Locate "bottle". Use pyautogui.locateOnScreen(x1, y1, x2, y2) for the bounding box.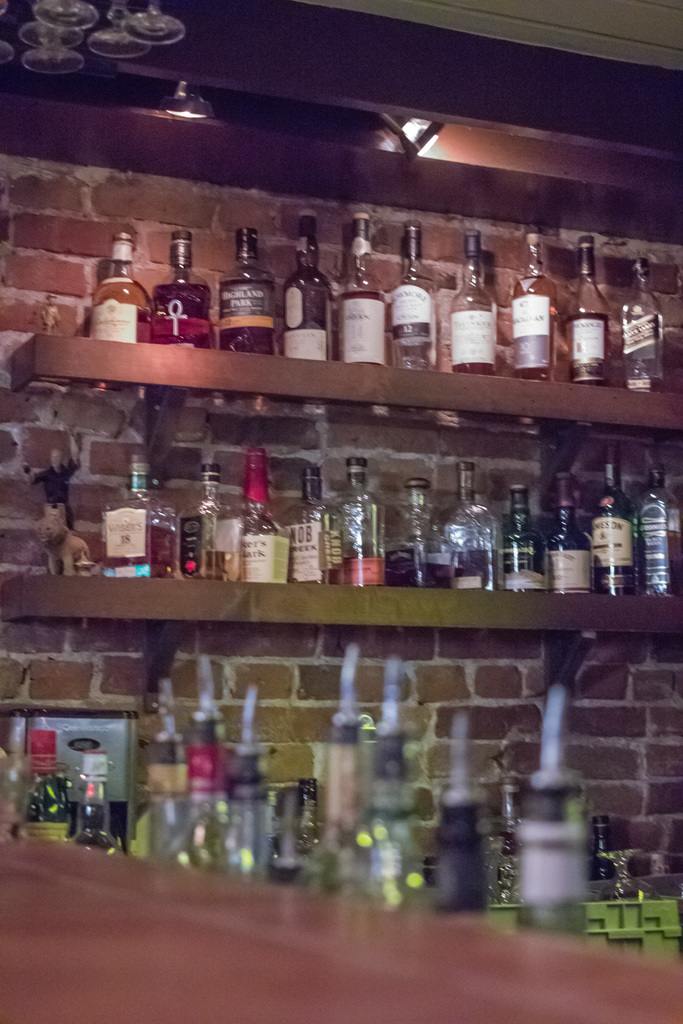
pyautogui.locateOnScreen(618, 243, 675, 395).
